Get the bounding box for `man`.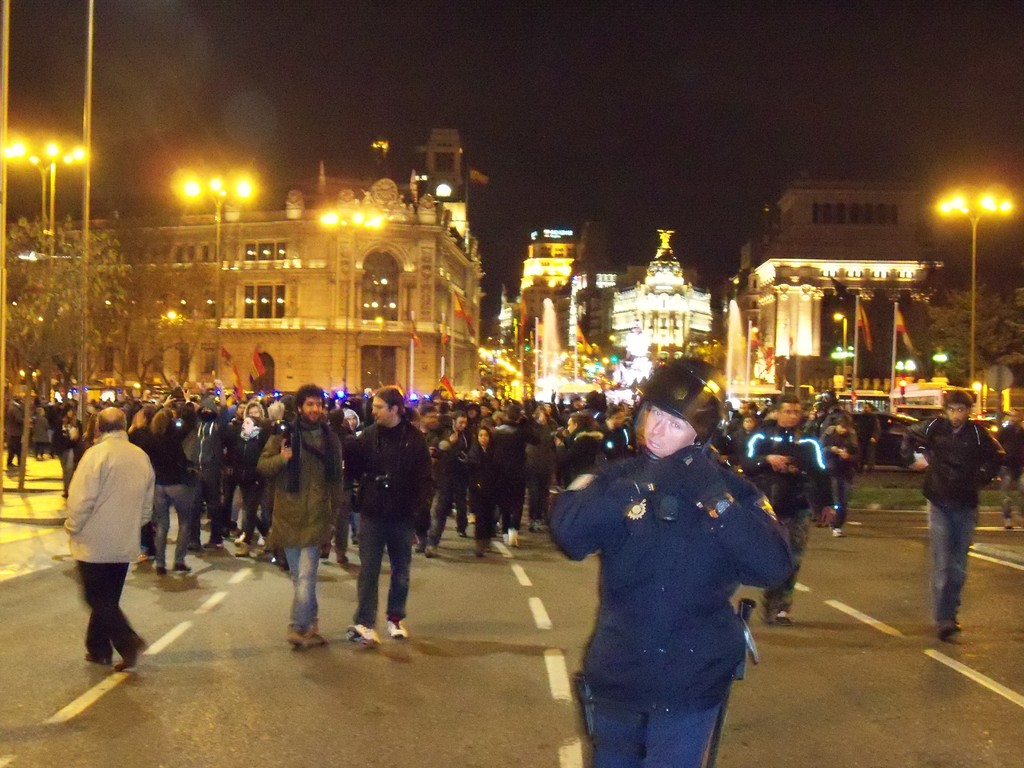
select_region(409, 399, 445, 573).
